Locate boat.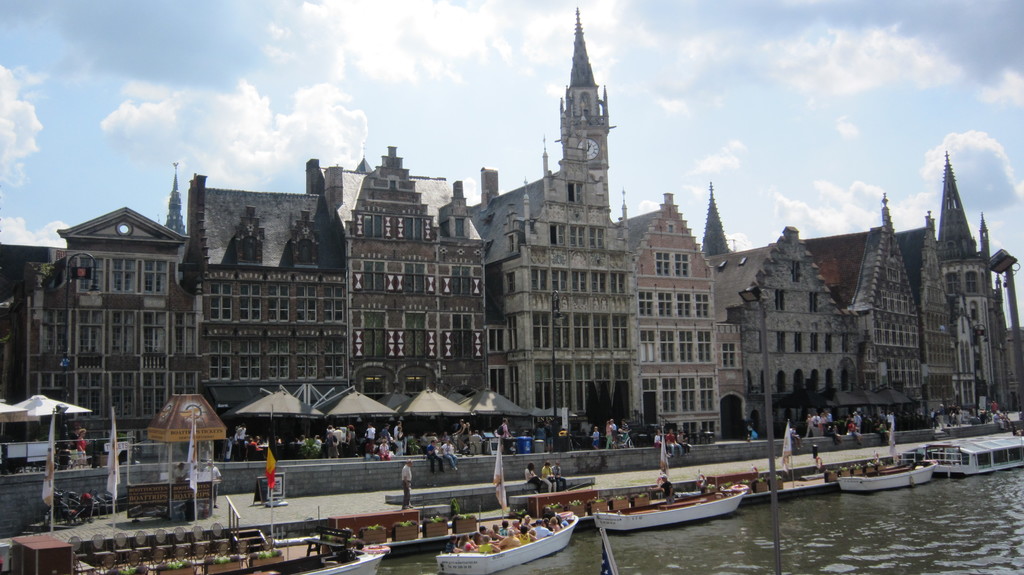
Bounding box: (left=436, top=510, right=578, bottom=574).
